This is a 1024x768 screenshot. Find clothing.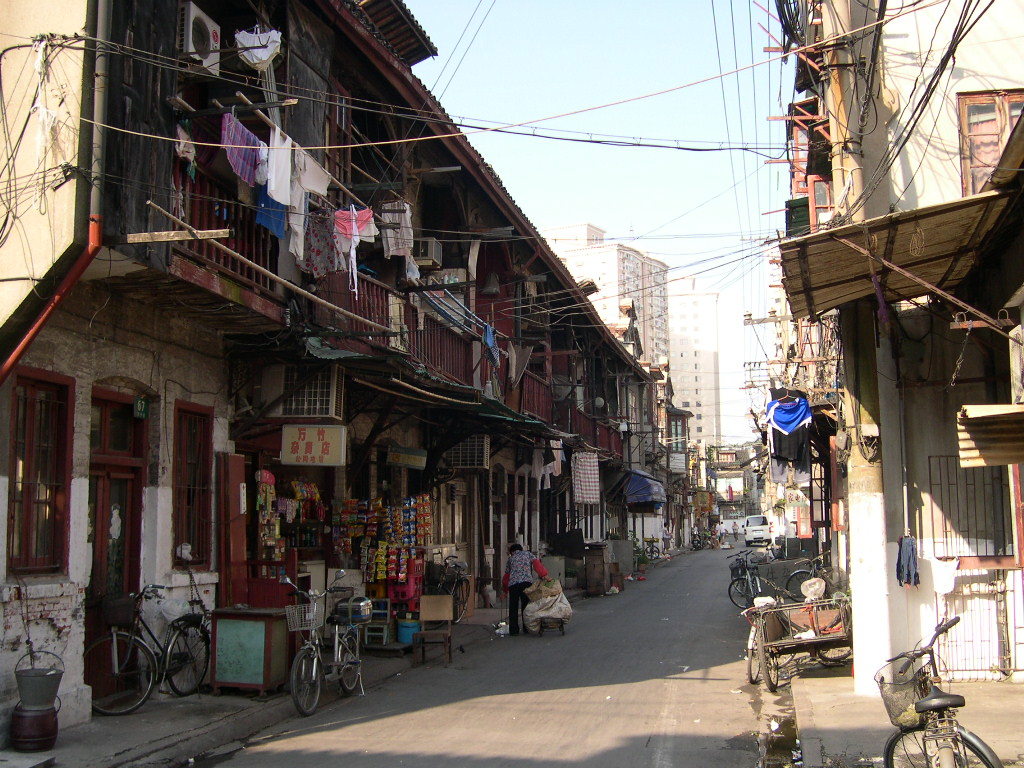
Bounding box: [219,113,269,187].
